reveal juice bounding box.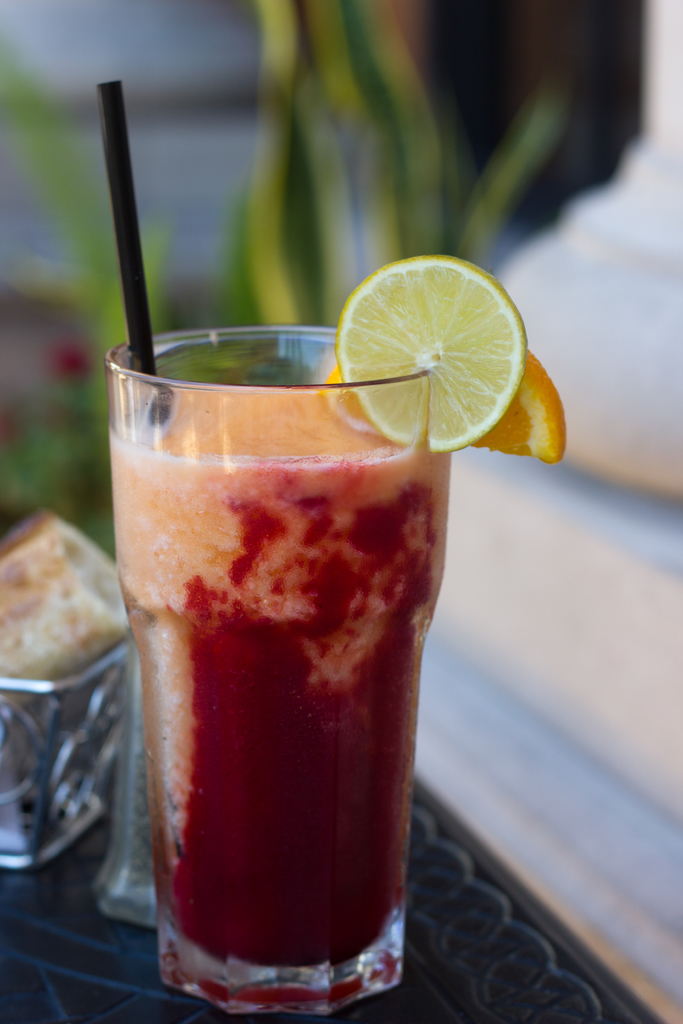
Revealed: locate(111, 388, 450, 963).
